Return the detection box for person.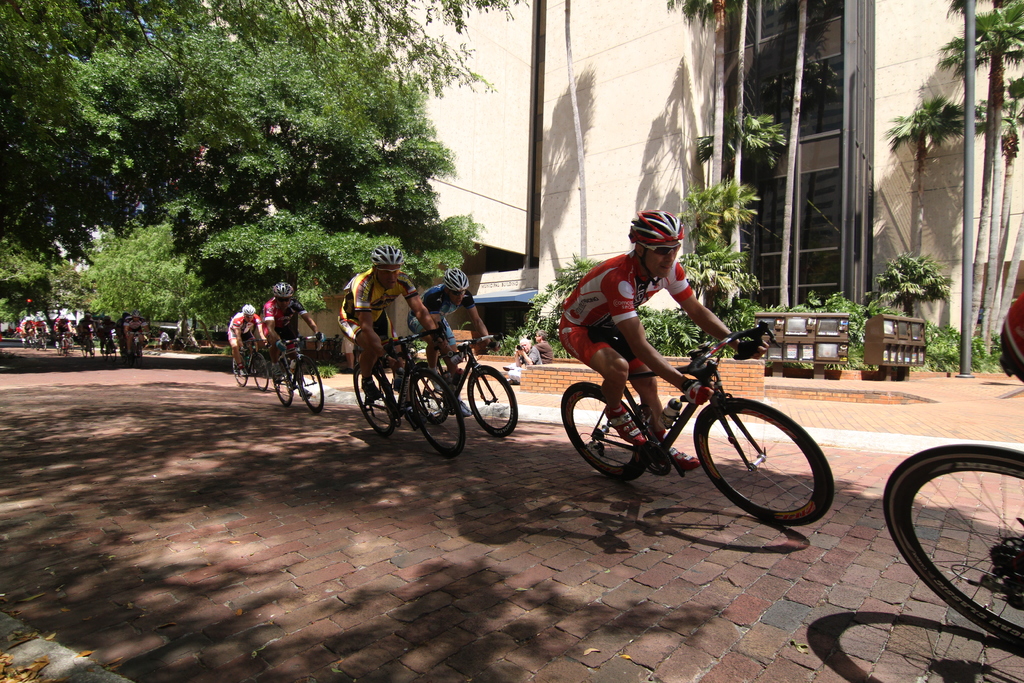
(left=337, top=243, right=442, bottom=399).
